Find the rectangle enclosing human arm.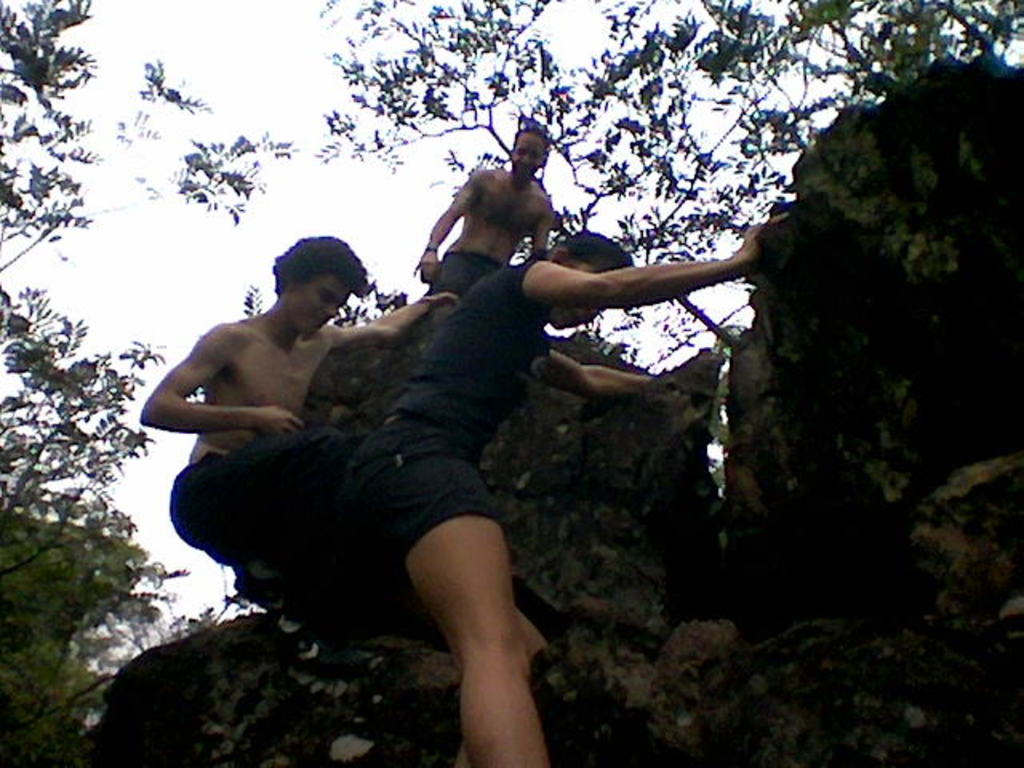
<box>411,166,482,282</box>.
